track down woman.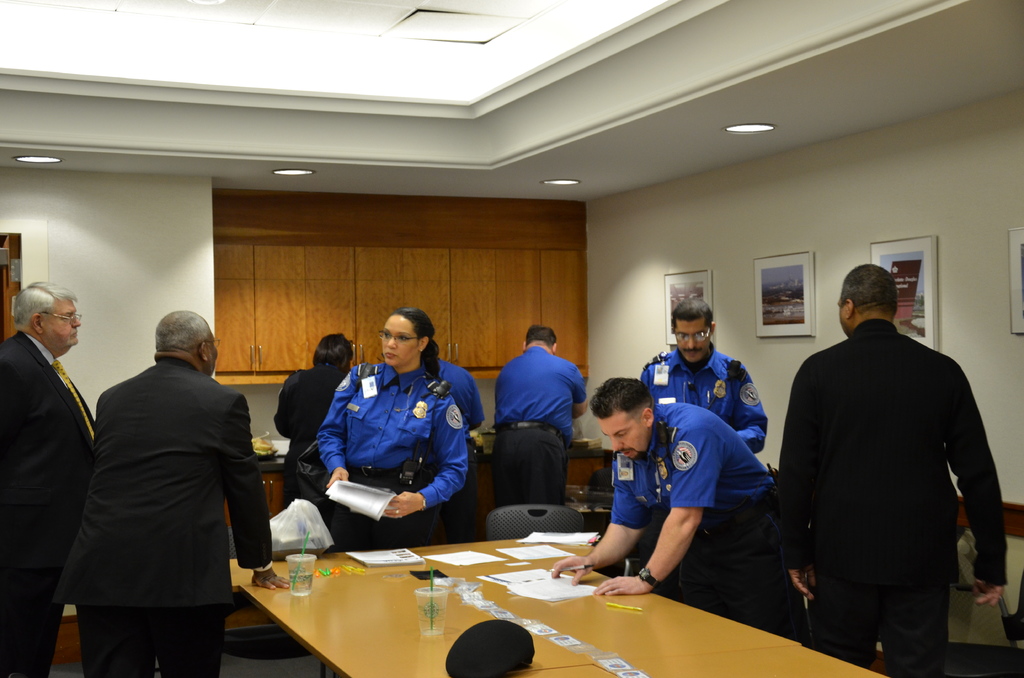
Tracked to bbox(300, 307, 472, 558).
